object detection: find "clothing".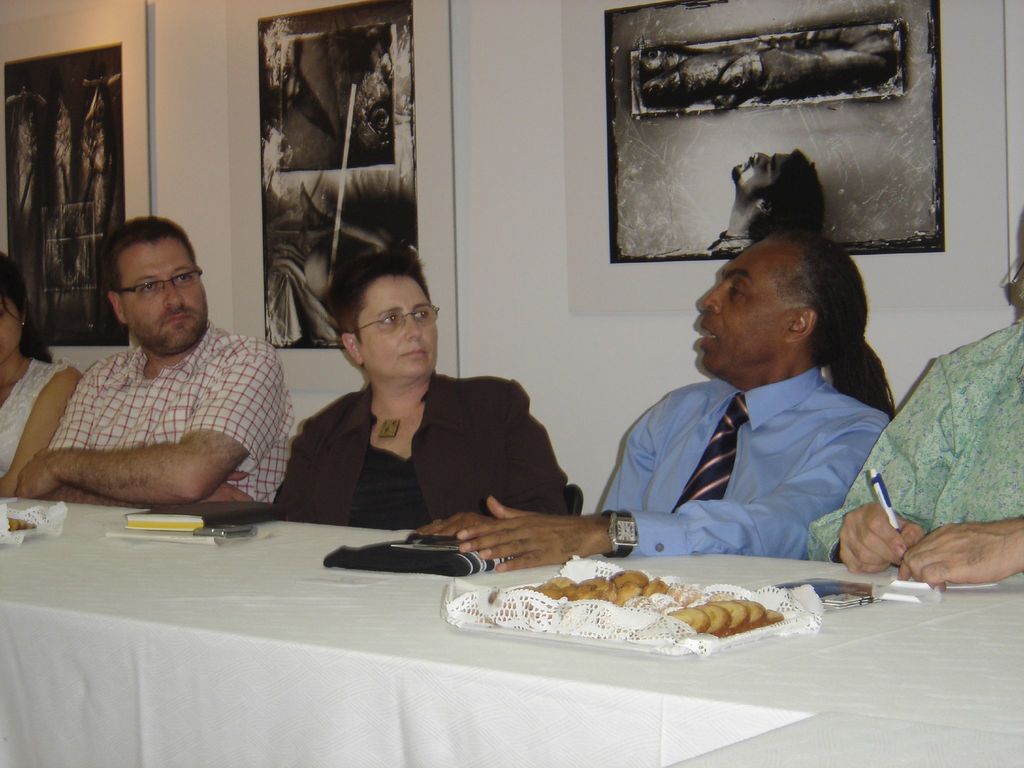
region(0, 362, 63, 475).
